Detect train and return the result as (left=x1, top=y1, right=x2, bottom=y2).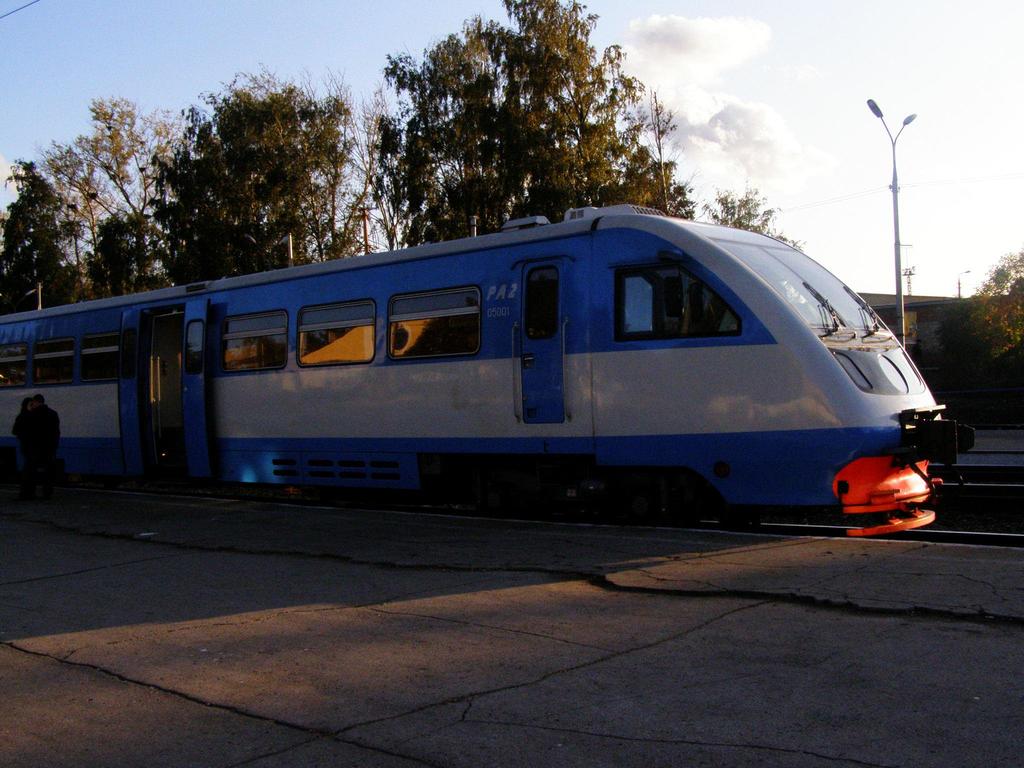
(left=0, top=210, right=977, bottom=526).
